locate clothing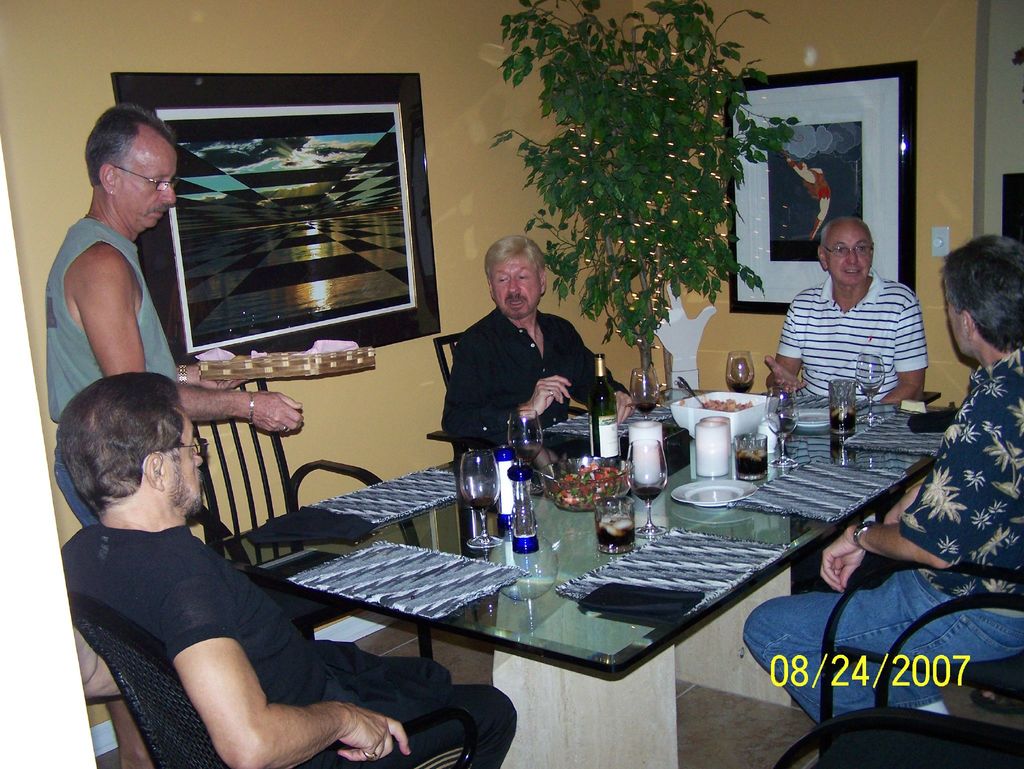
crop(49, 218, 182, 530)
